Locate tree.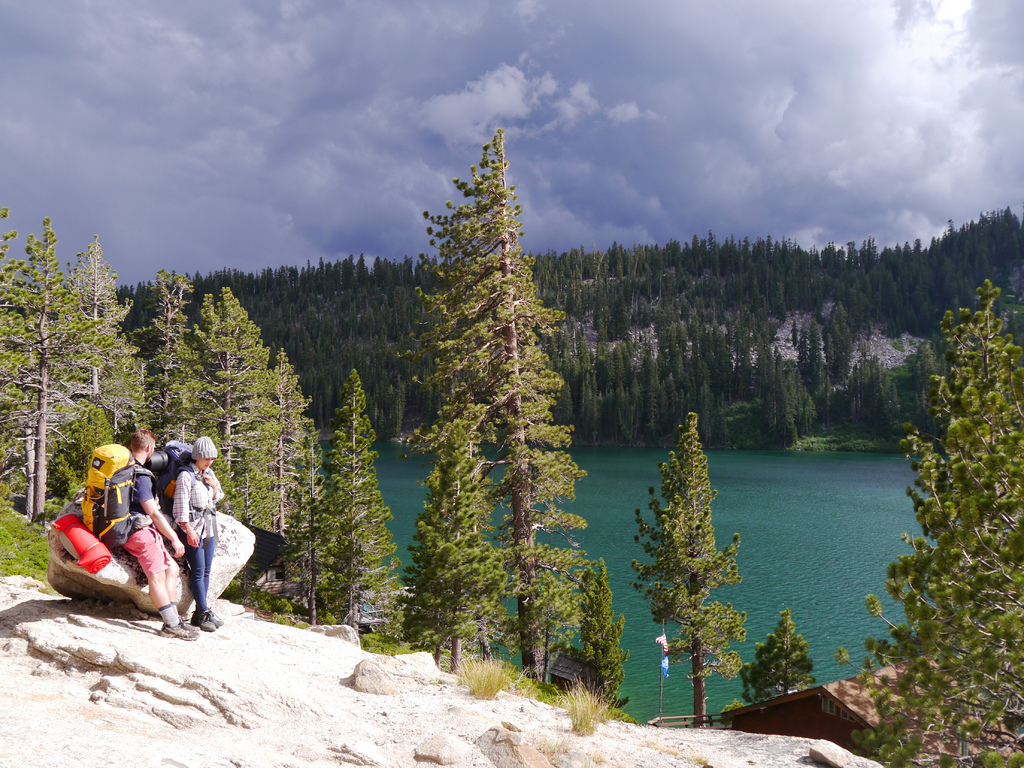
Bounding box: [x1=323, y1=378, x2=415, y2=637].
